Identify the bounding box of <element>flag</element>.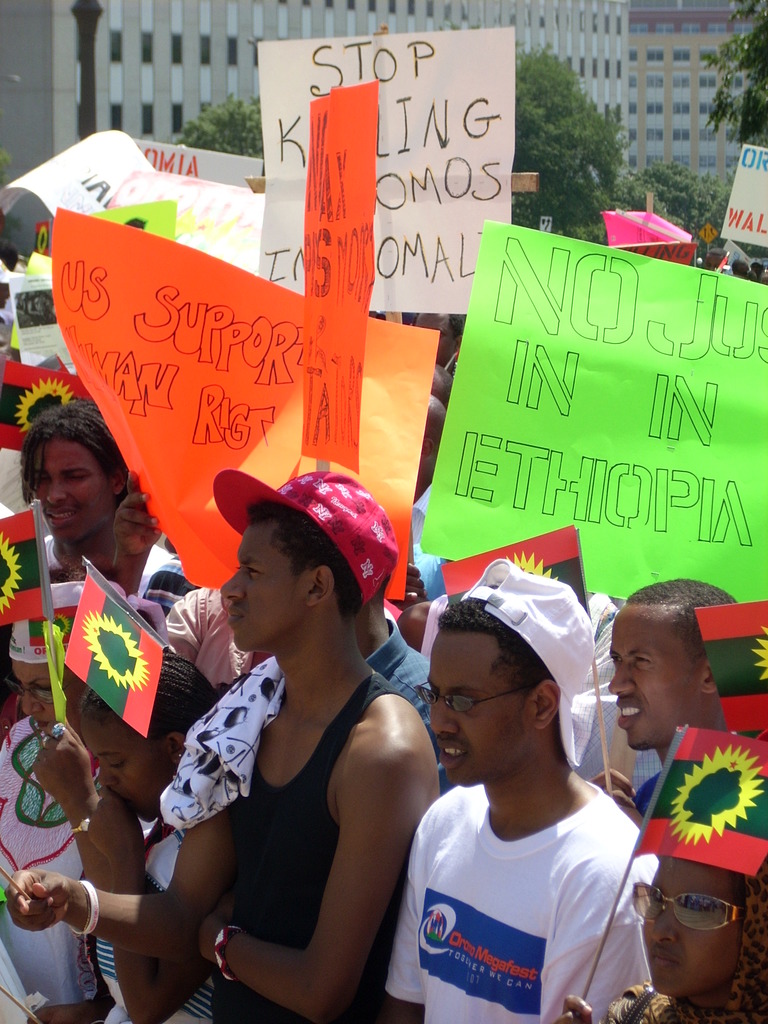
{"left": 0, "top": 351, "right": 108, "bottom": 449}.
